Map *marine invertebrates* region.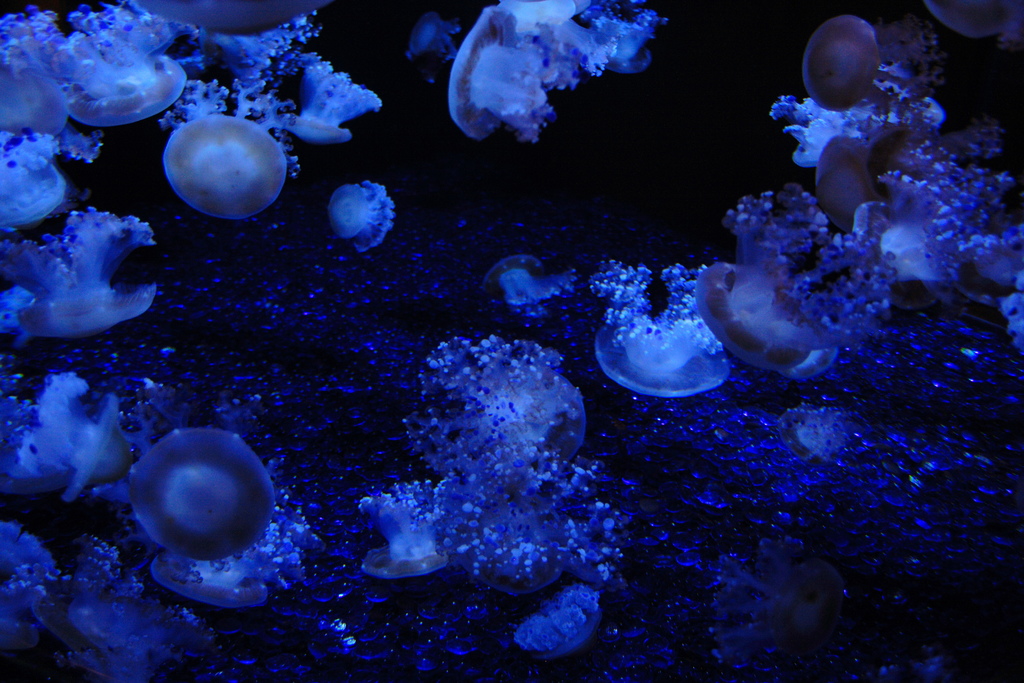
Mapped to 505,581,612,676.
